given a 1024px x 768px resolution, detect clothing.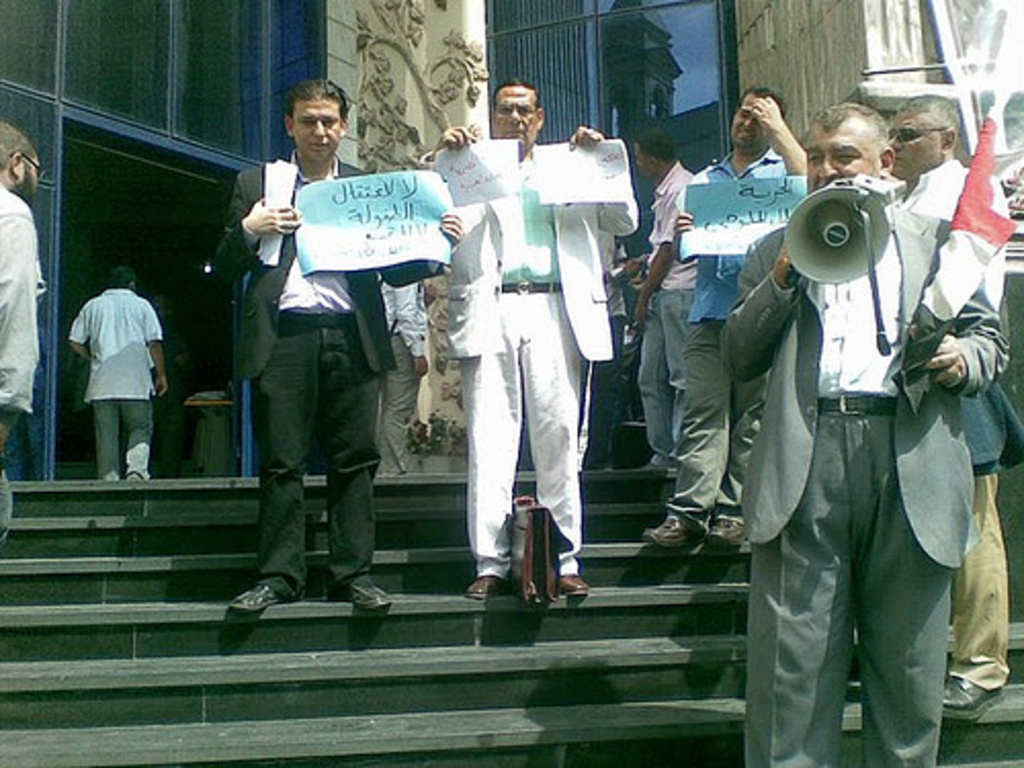
{"x1": 66, "y1": 287, "x2": 162, "y2": 475}.
